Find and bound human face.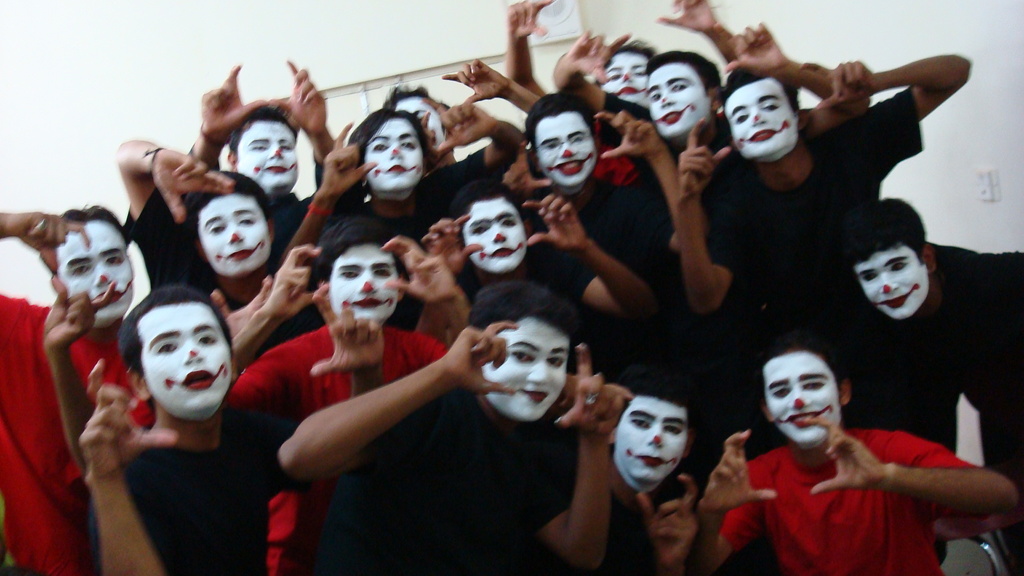
Bound: [left=763, top=349, right=840, bottom=449].
